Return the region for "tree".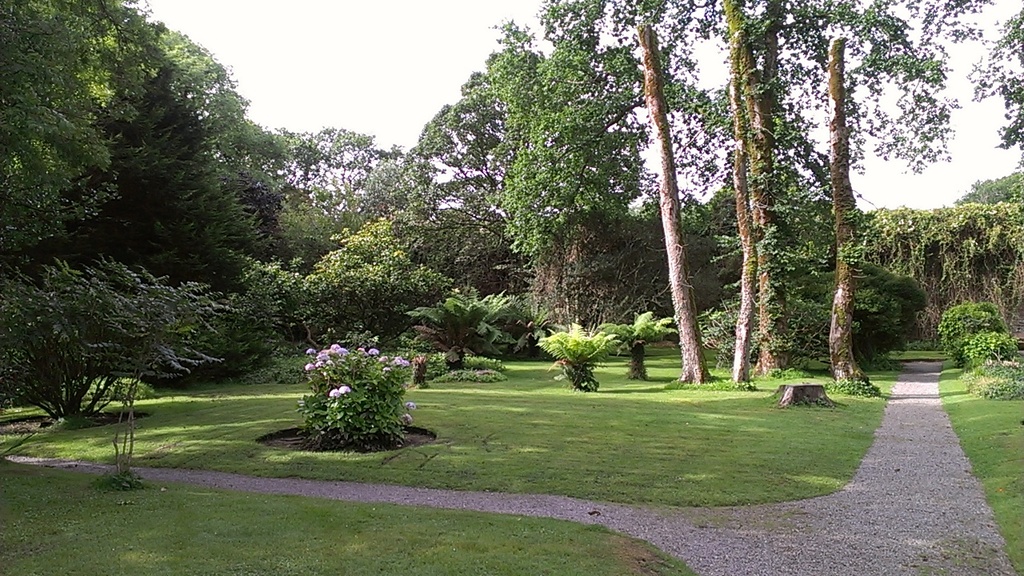
[488, 0, 678, 335].
